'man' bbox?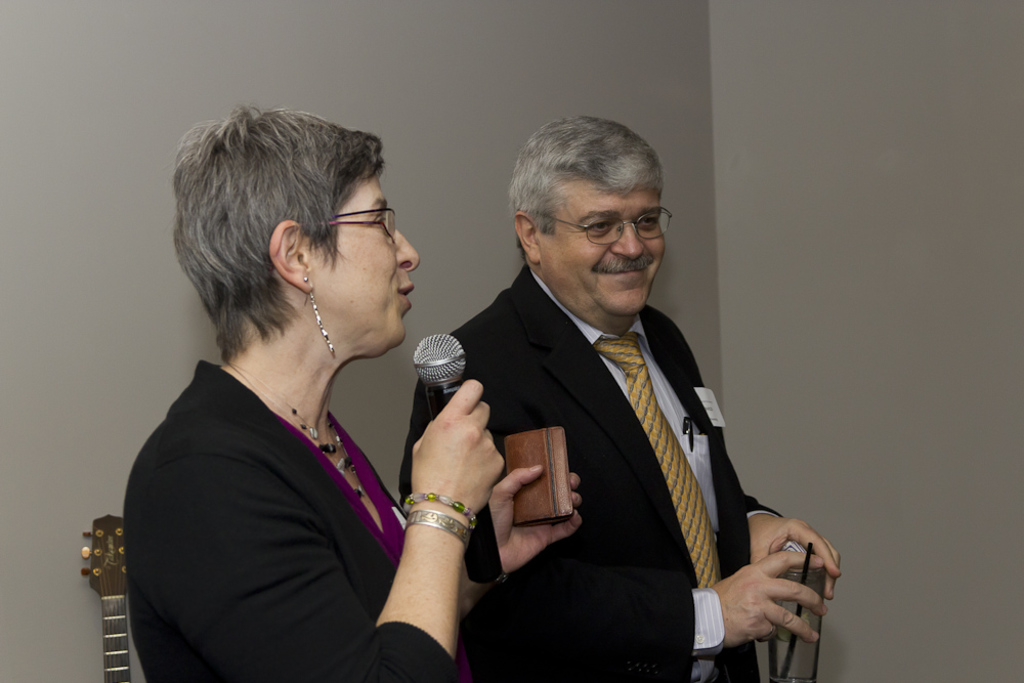
box=[408, 151, 779, 660]
